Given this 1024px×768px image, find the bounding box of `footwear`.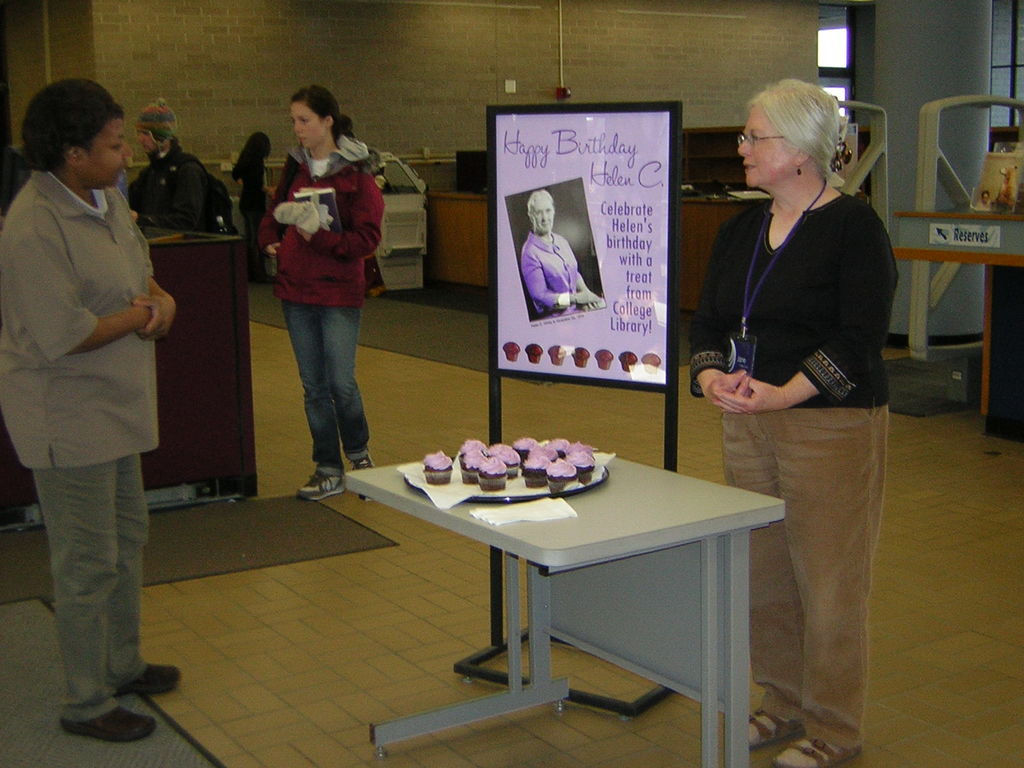
region(115, 664, 181, 698).
